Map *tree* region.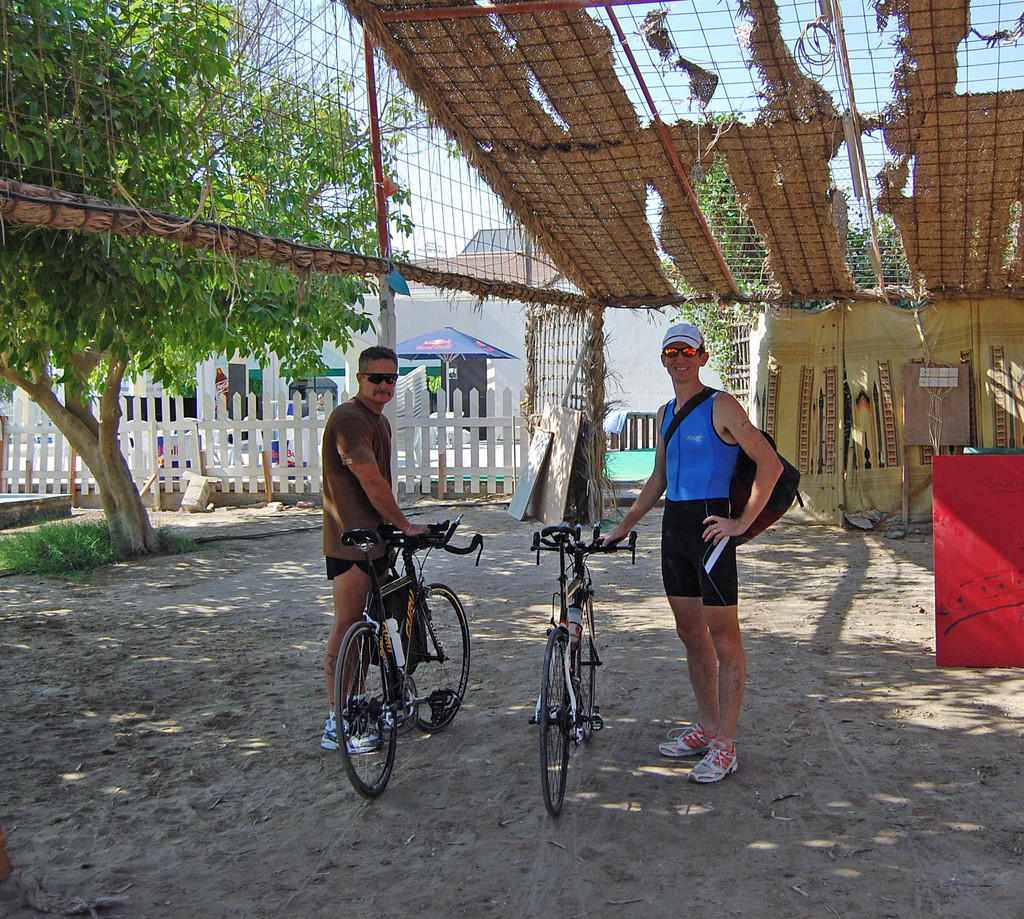
Mapped to detection(0, 60, 388, 552).
